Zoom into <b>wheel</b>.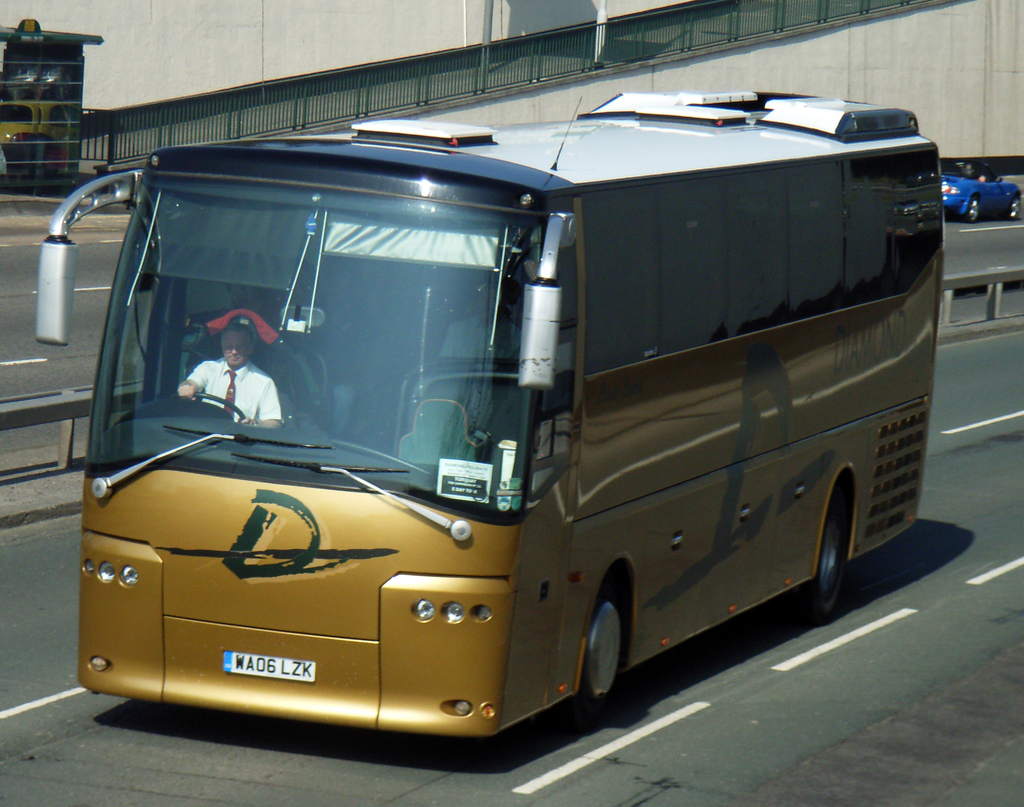
Zoom target: select_region(193, 387, 250, 420).
